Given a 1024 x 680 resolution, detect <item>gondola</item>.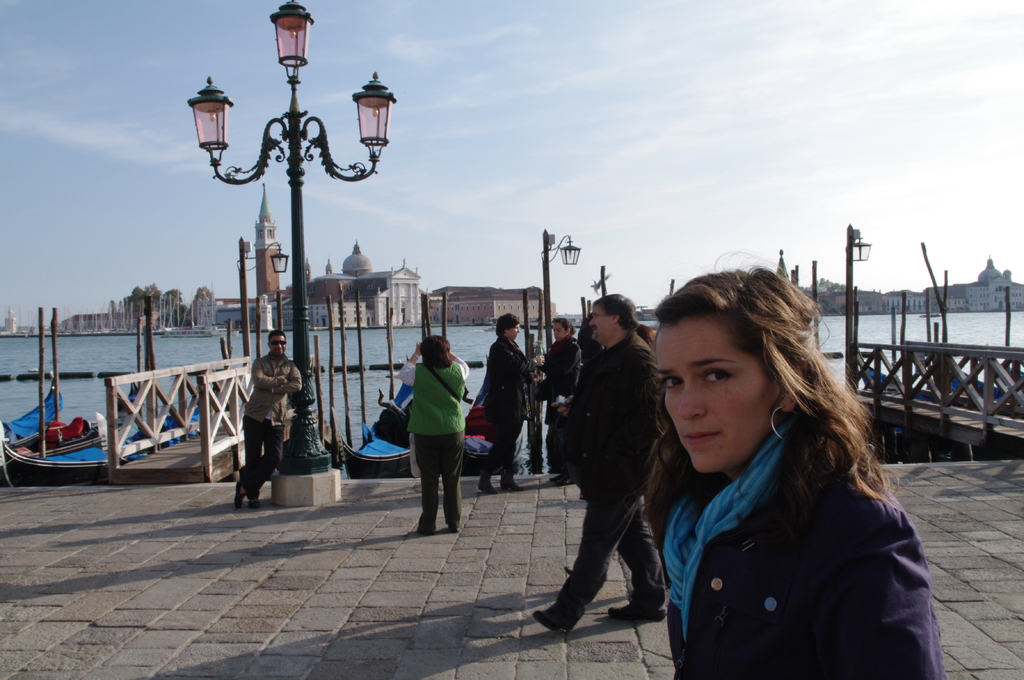
select_region(315, 360, 410, 491).
